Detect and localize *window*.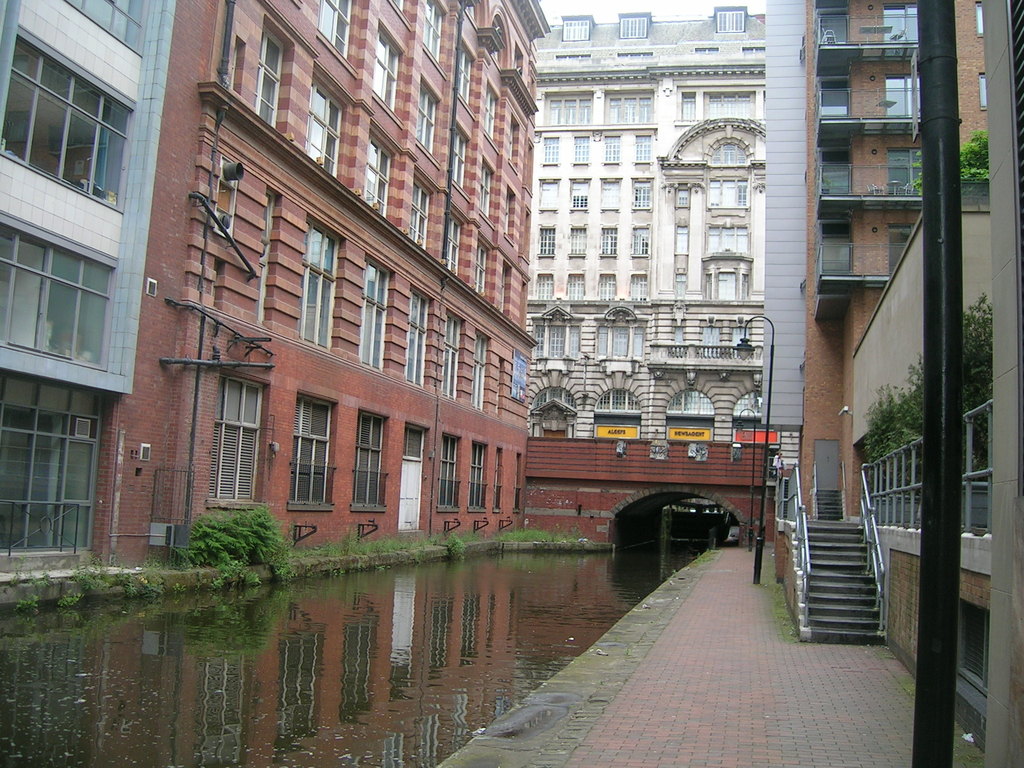
Localized at 1 230 123 378.
